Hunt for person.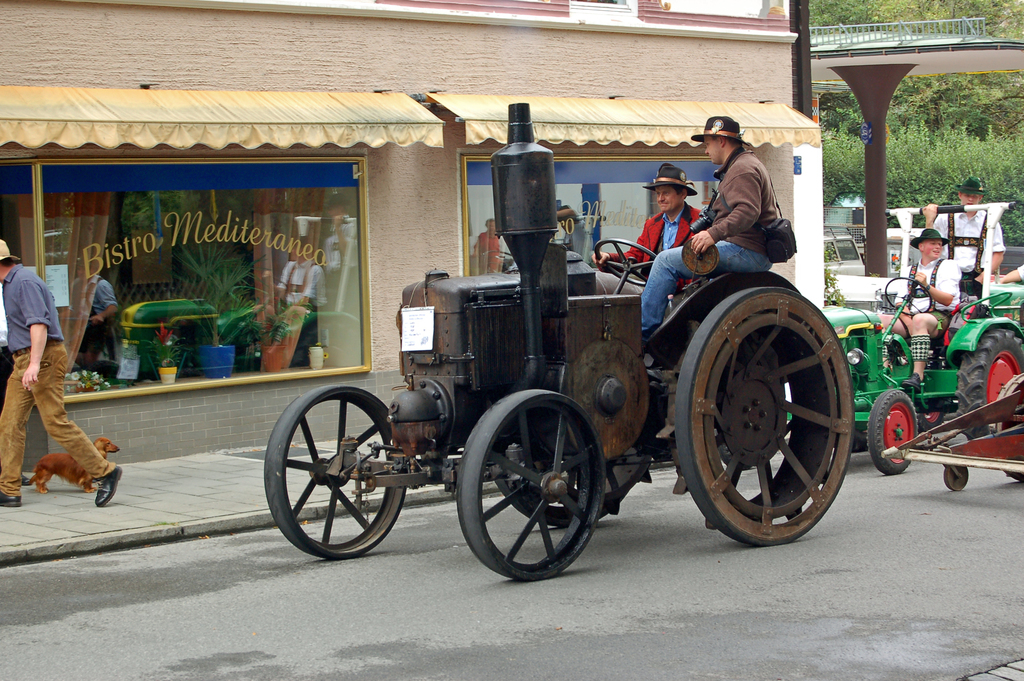
Hunted down at (890,229,965,387).
